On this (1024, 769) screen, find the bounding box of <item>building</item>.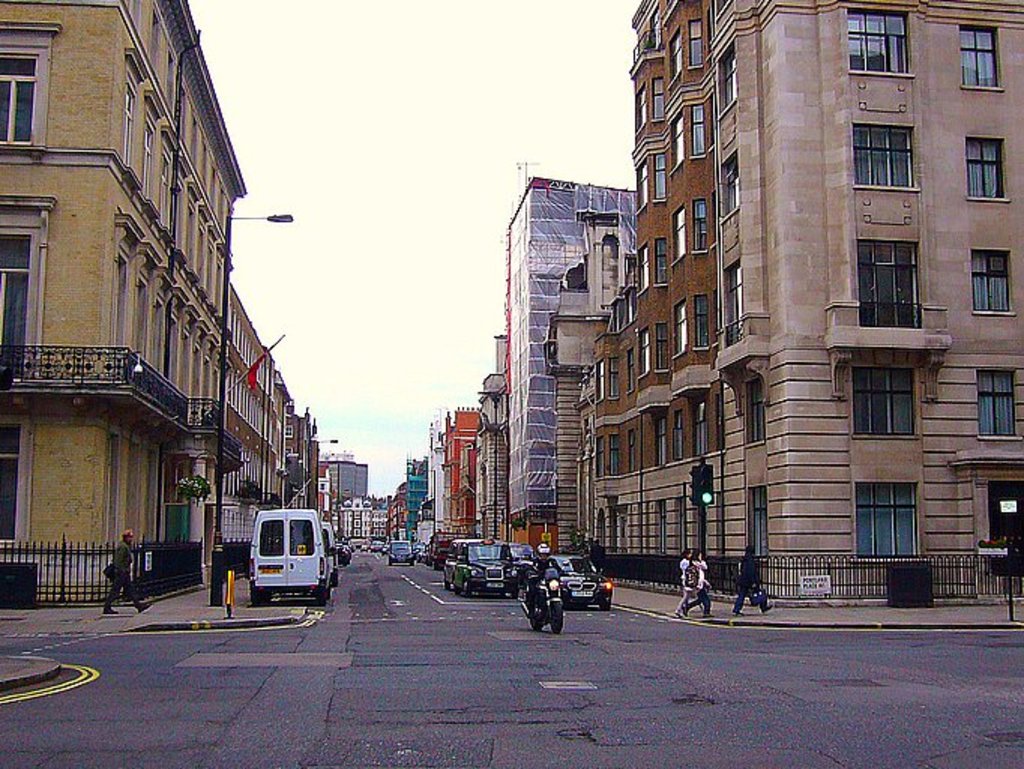
Bounding box: box(550, 221, 619, 577).
